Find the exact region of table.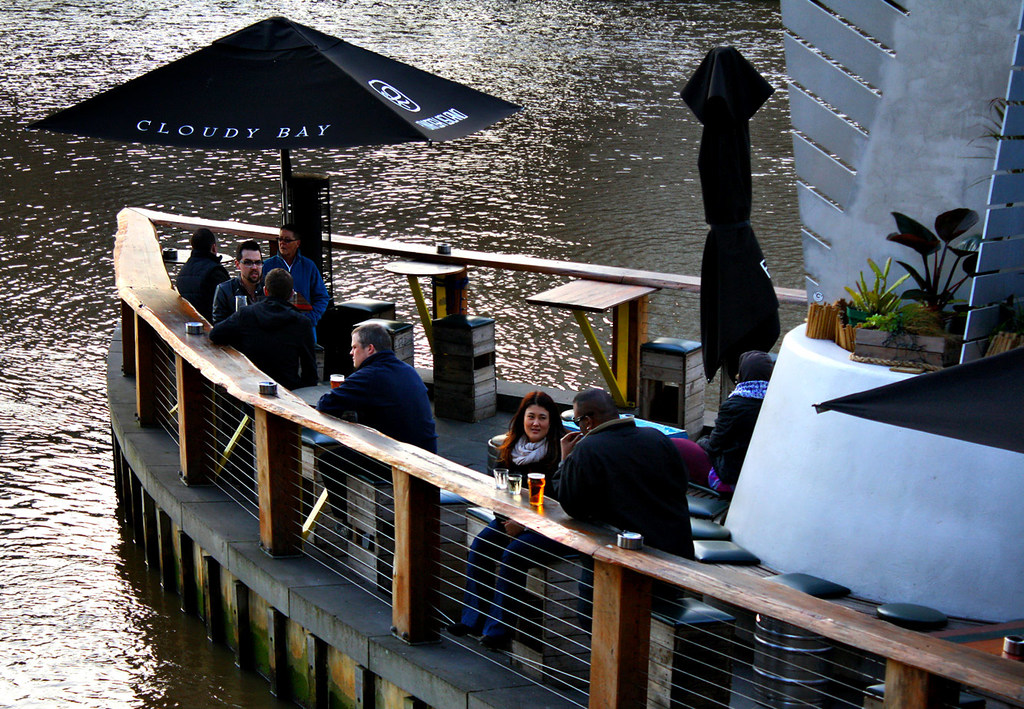
Exact region: <box>532,277,654,412</box>.
